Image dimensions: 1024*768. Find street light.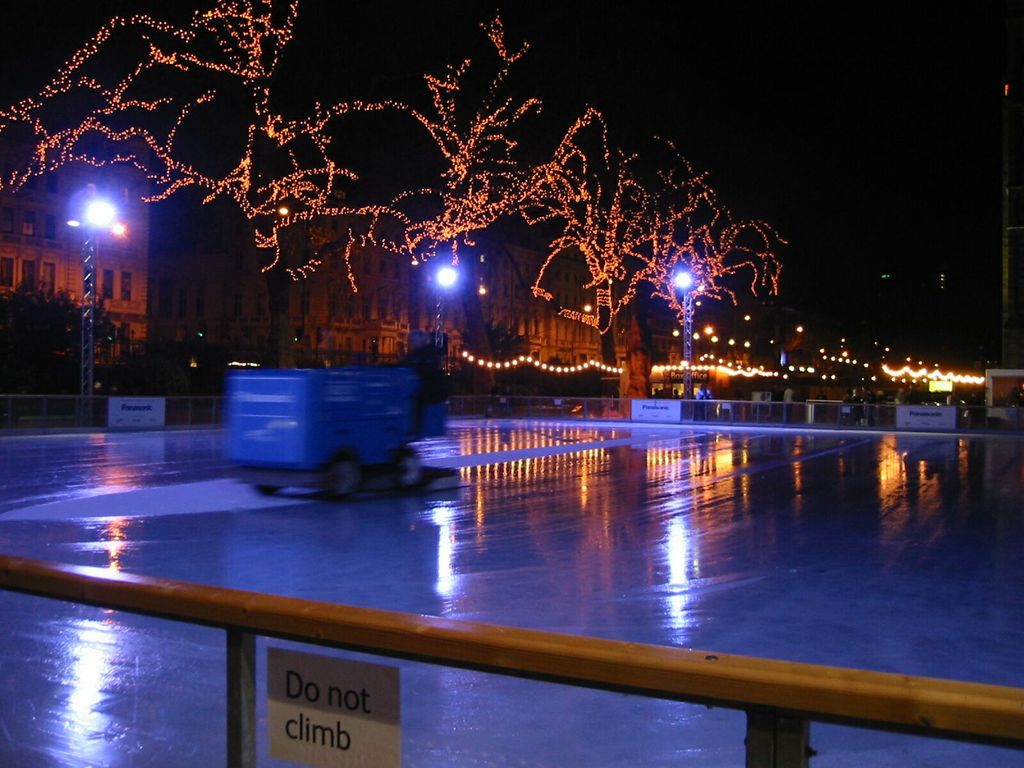
422,249,465,388.
